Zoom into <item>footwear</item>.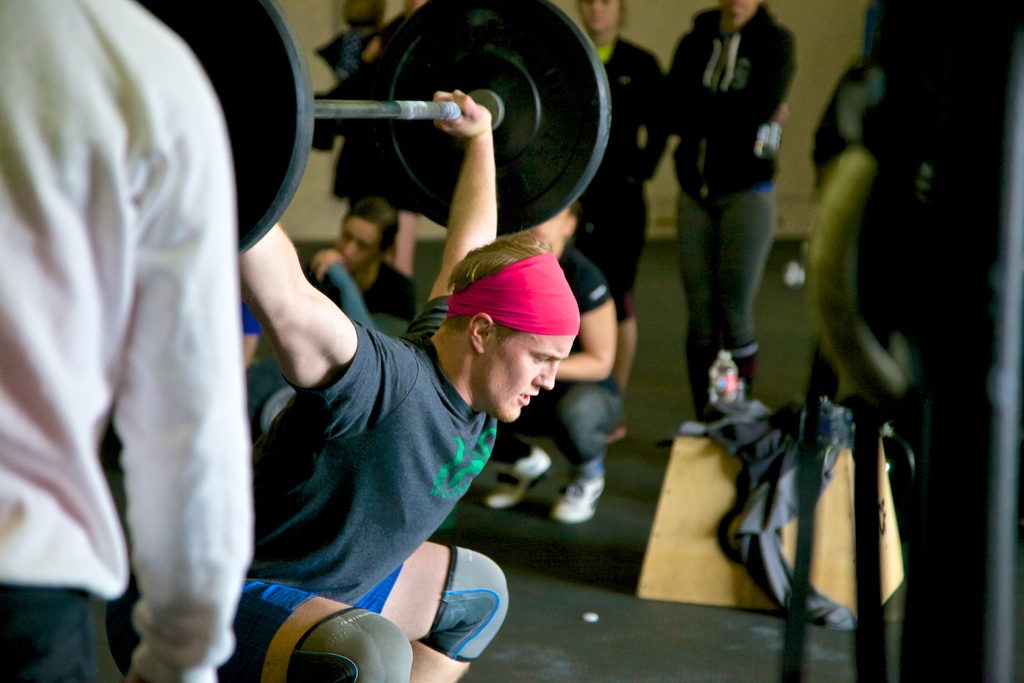
Zoom target: 484 447 550 509.
